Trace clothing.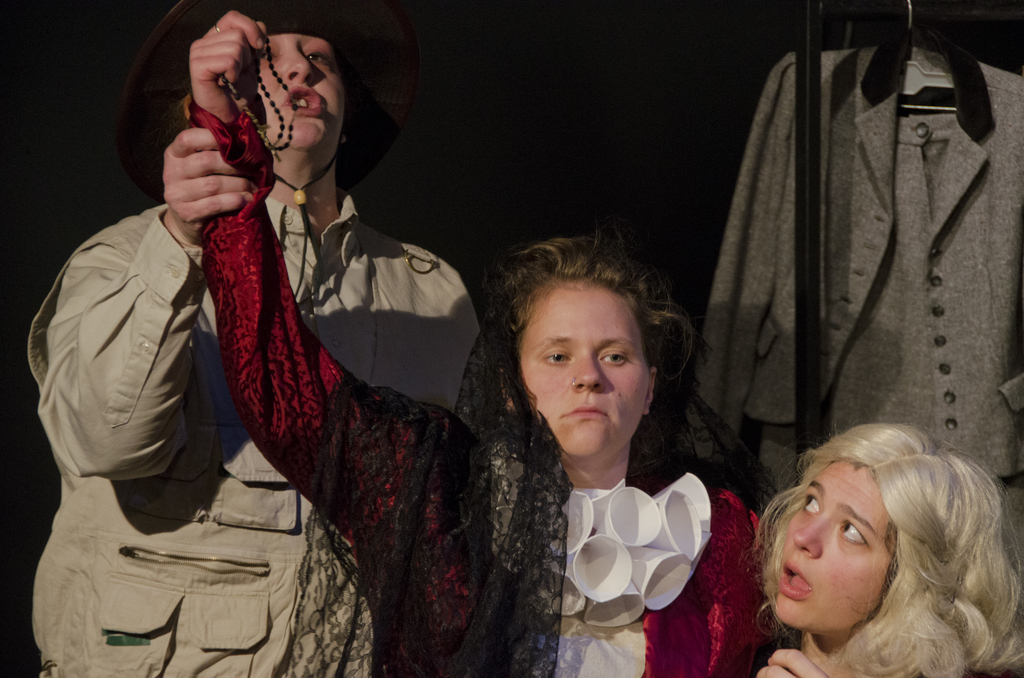
Traced to bbox=(25, 193, 493, 677).
